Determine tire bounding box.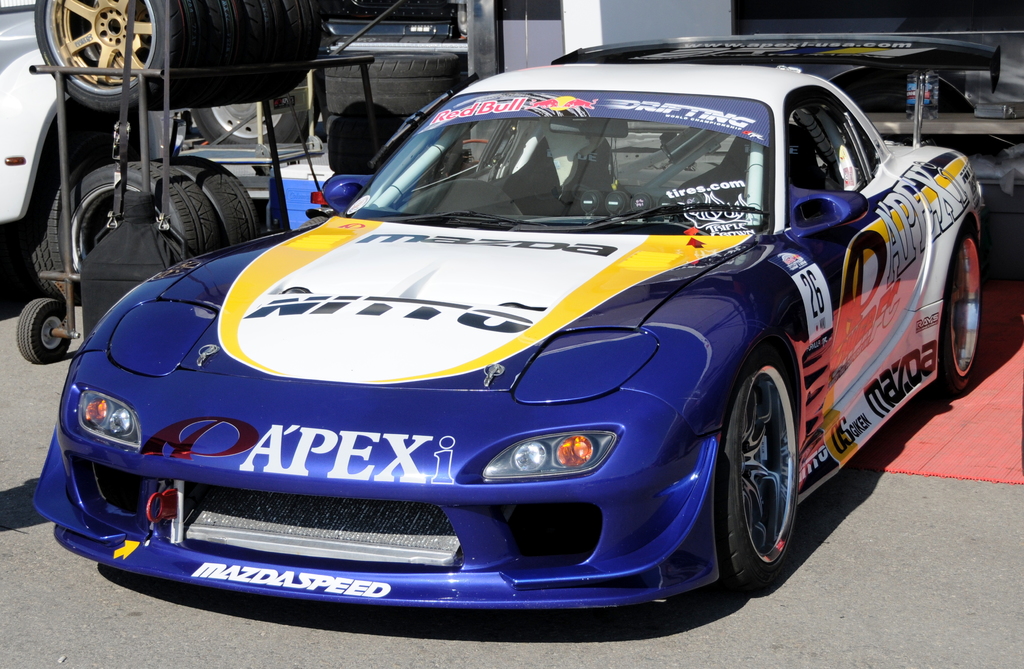
Determined: [715, 330, 813, 618].
